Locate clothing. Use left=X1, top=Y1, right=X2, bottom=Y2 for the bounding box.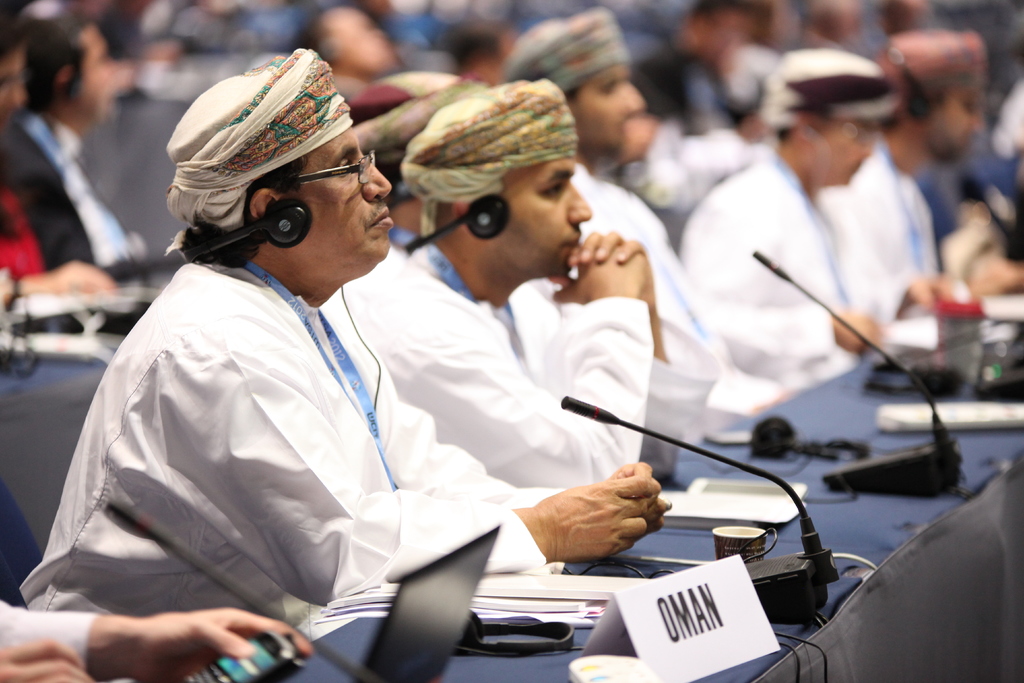
left=333, top=234, right=727, bottom=494.
